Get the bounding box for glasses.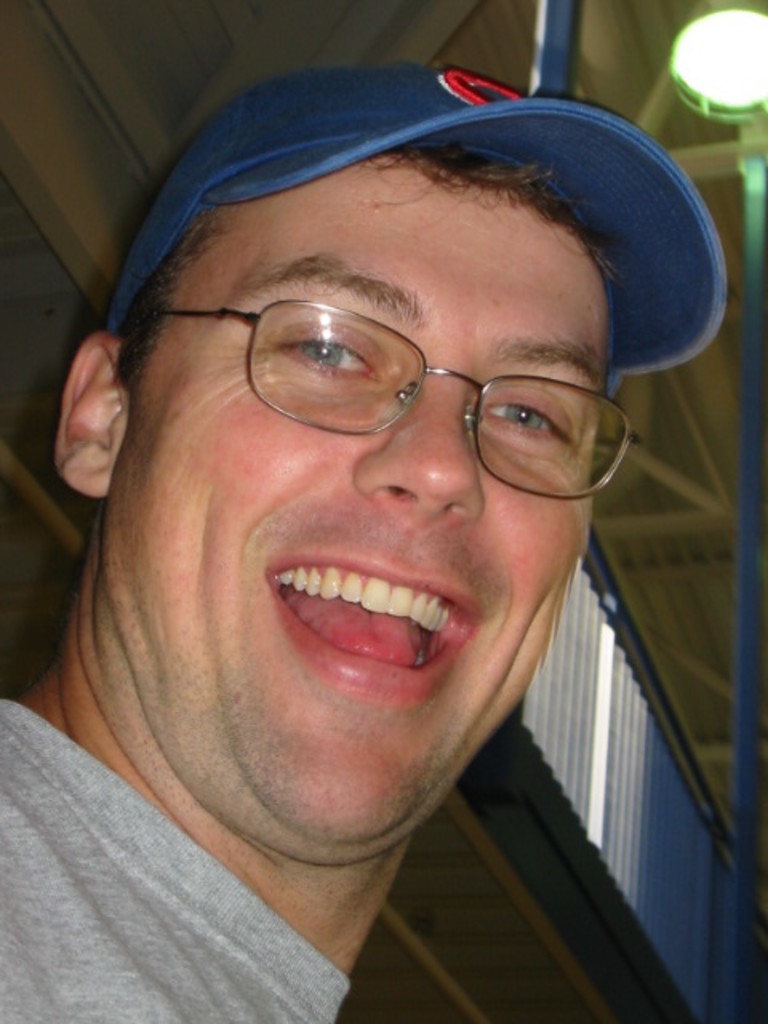
Rect(194, 283, 658, 453).
